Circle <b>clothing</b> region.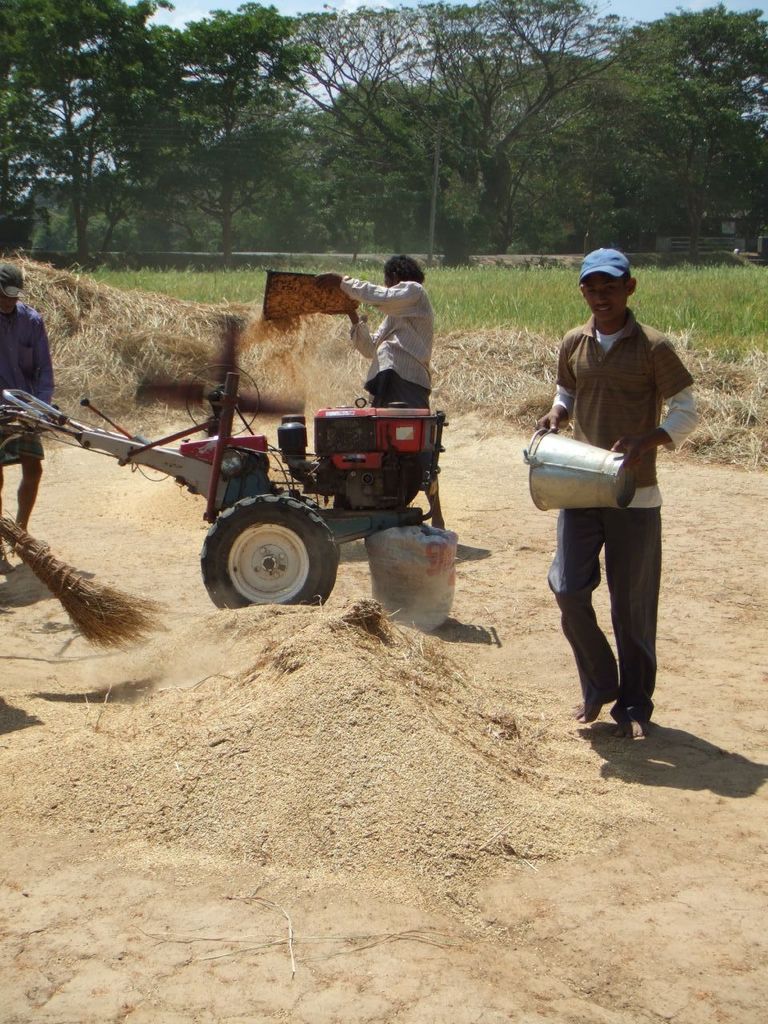
Region: {"left": 337, "top": 273, "right": 423, "bottom": 400}.
